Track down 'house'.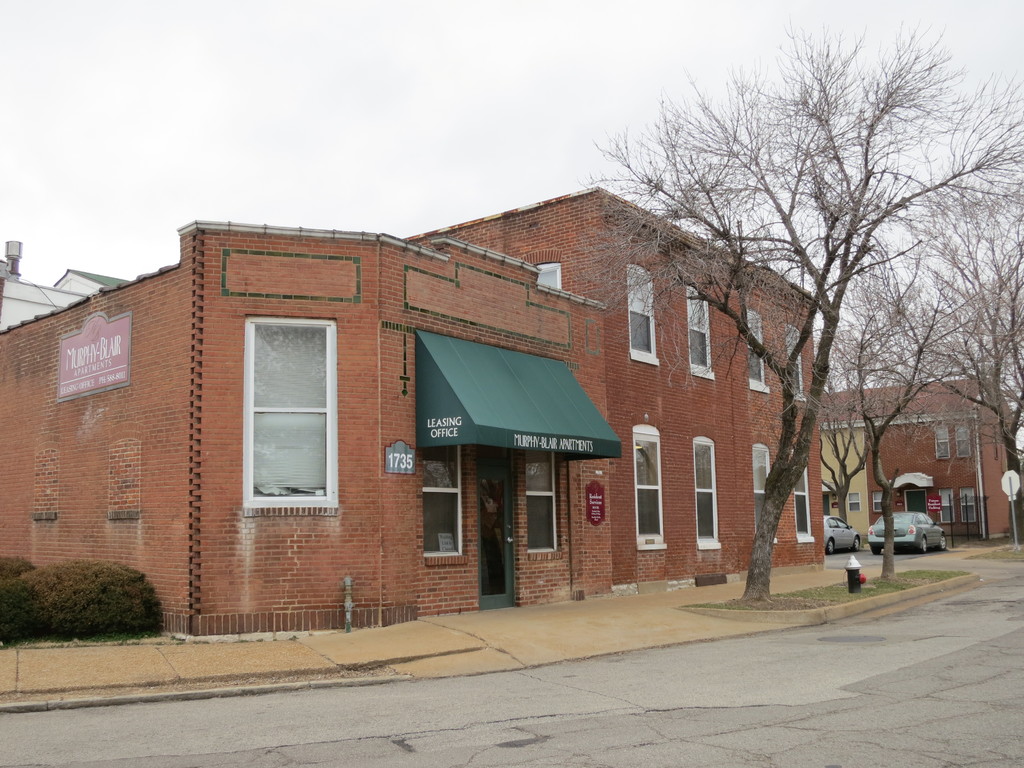
Tracked to [left=820, top=384, right=1014, bottom=538].
